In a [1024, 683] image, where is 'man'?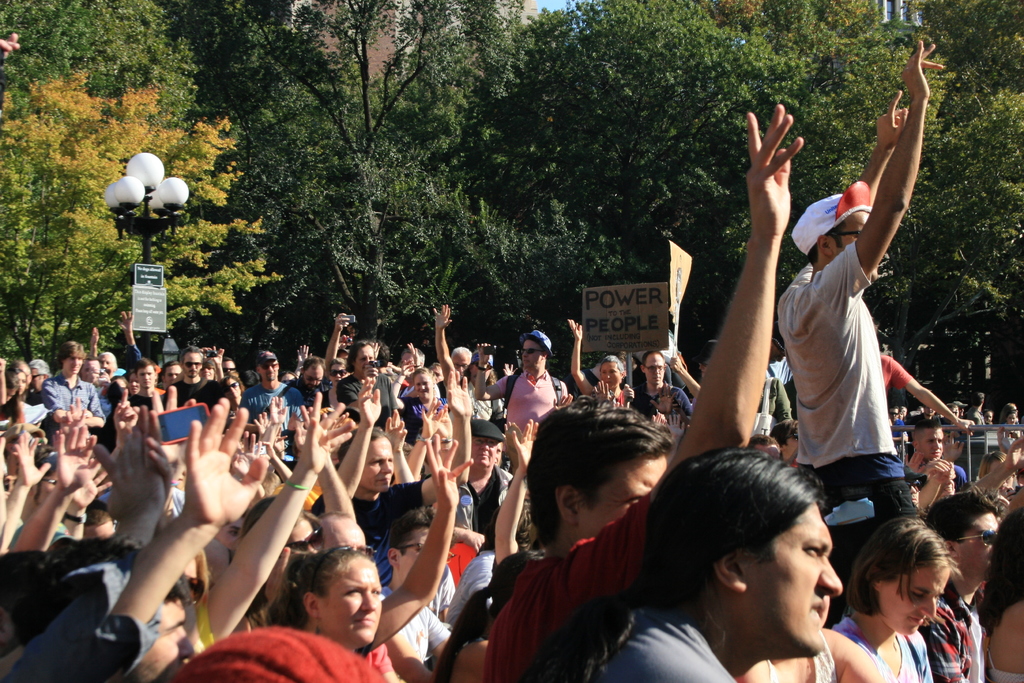
(left=458, top=404, right=525, bottom=548).
